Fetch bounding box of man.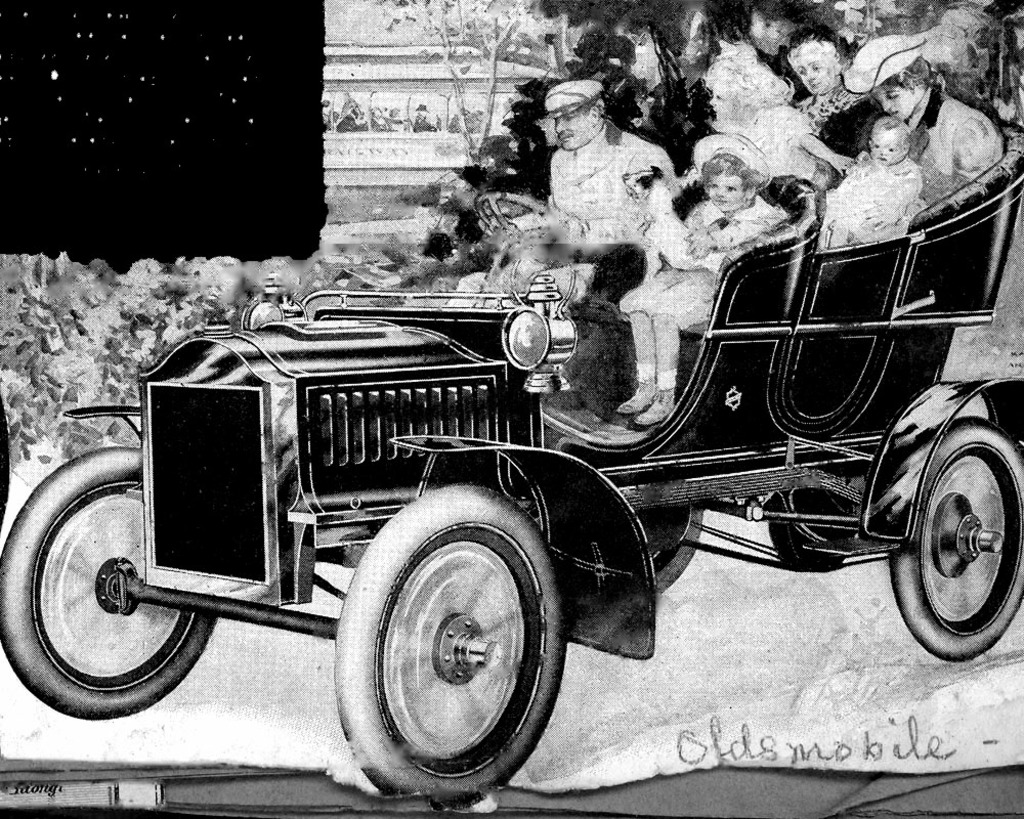
Bbox: pyautogui.locateOnScreen(516, 84, 675, 242).
